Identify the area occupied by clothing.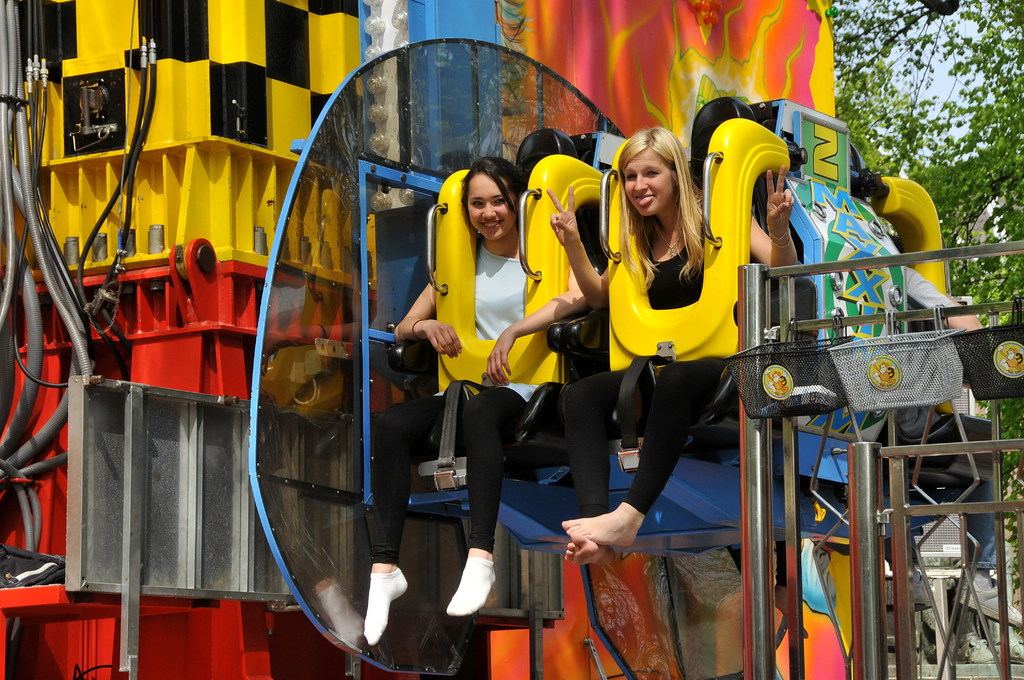
Area: (left=369, top=242, right=531, bottom=572).
